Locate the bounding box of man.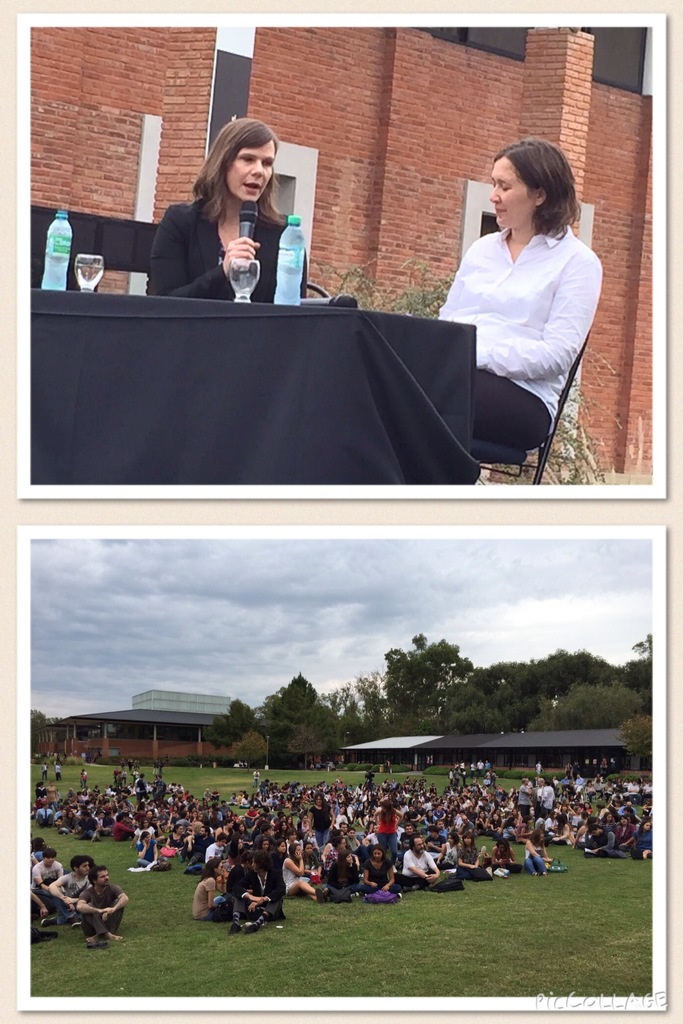
Bounding box: pyautogui.locateOnScreen(628, 778, 642, 804).
